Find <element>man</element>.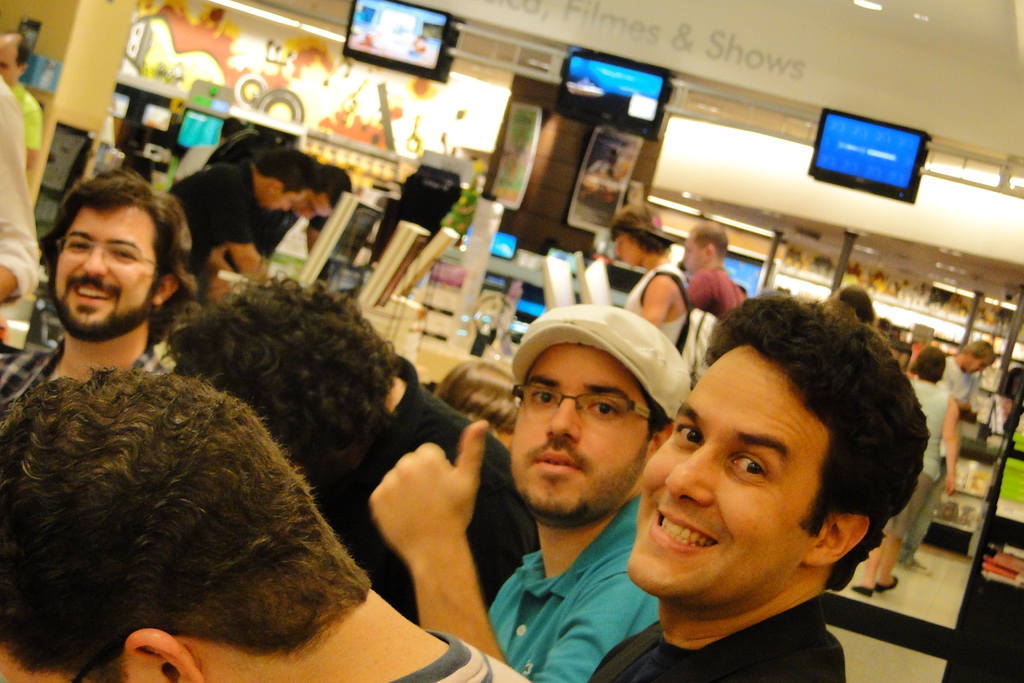
pyautogui.locateOnScreen(168, 147, 314, 303).
